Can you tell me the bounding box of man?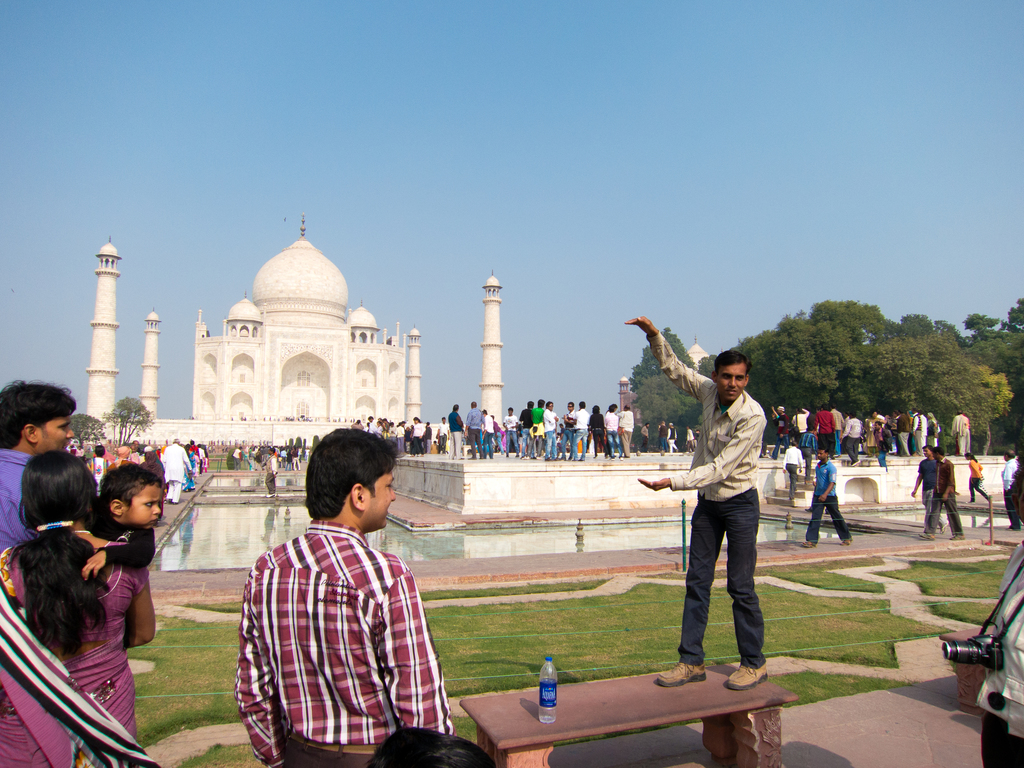
(x1=614, y1=398, x2=637, y2=454).
